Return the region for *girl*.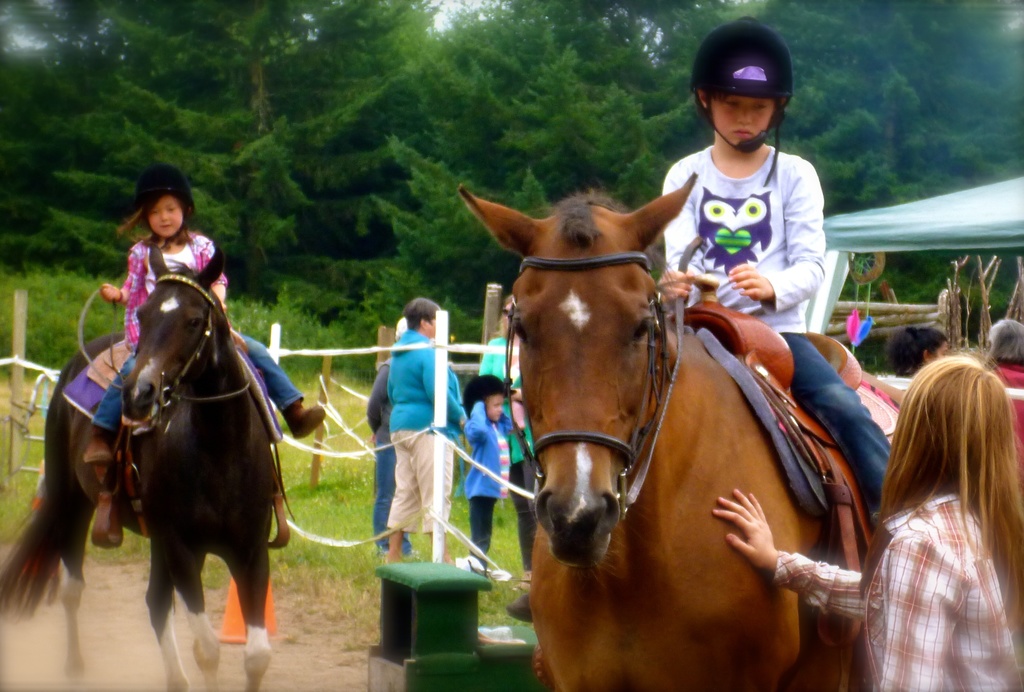
crop(77, 163, 324, 468).
